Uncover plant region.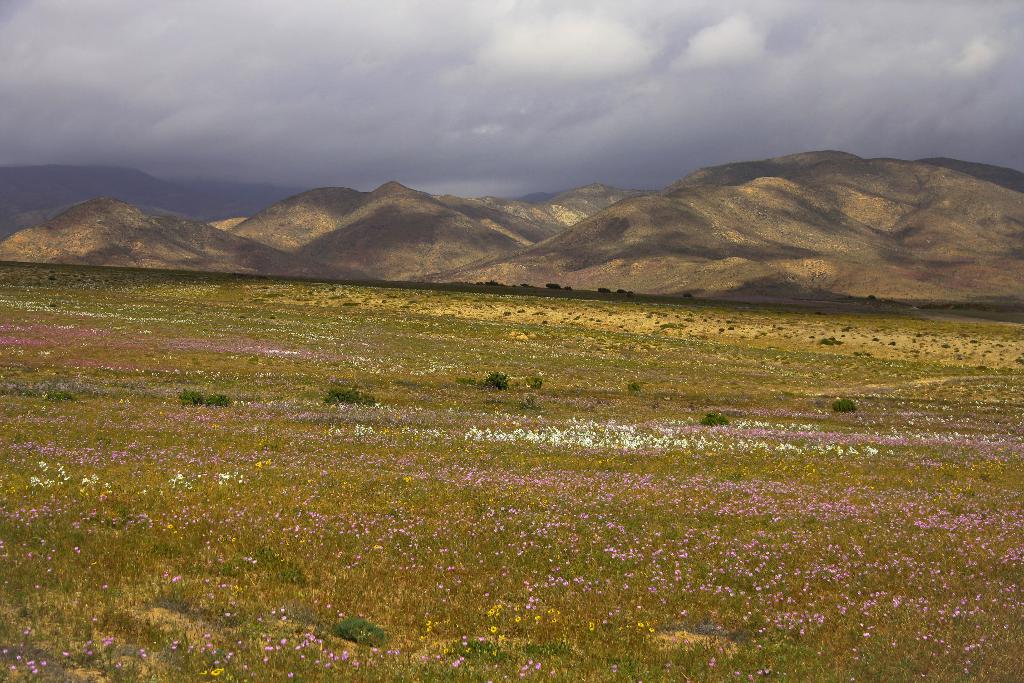
Uncovered: pyautogui.locateOnScreen(827, 398, 863, 415).
